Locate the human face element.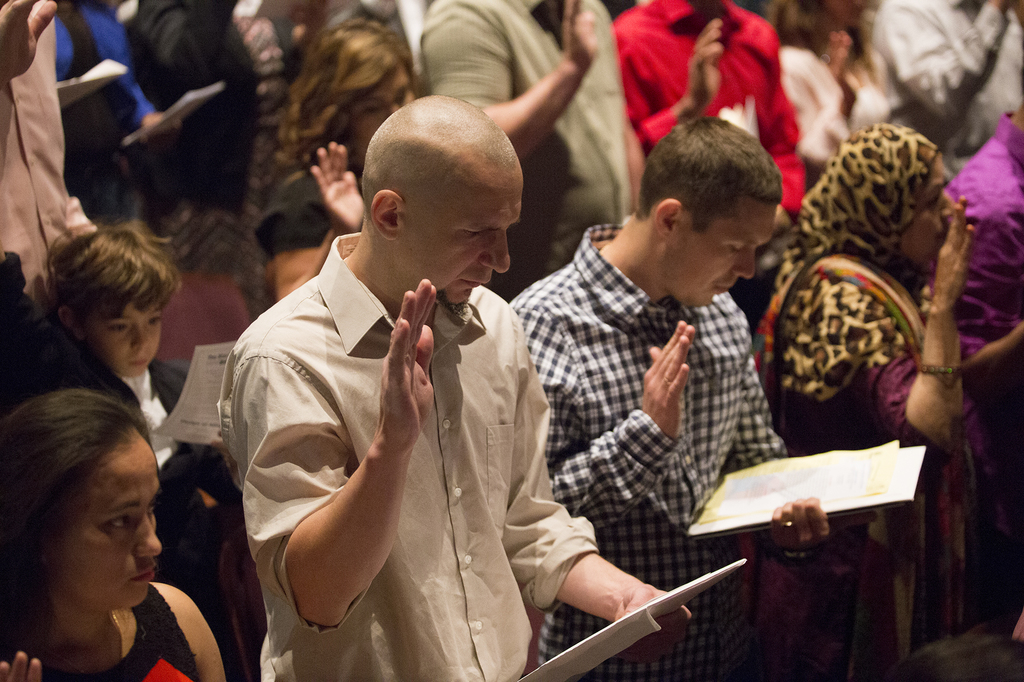
Element bbox: <box>403,152,524,305</box>.
